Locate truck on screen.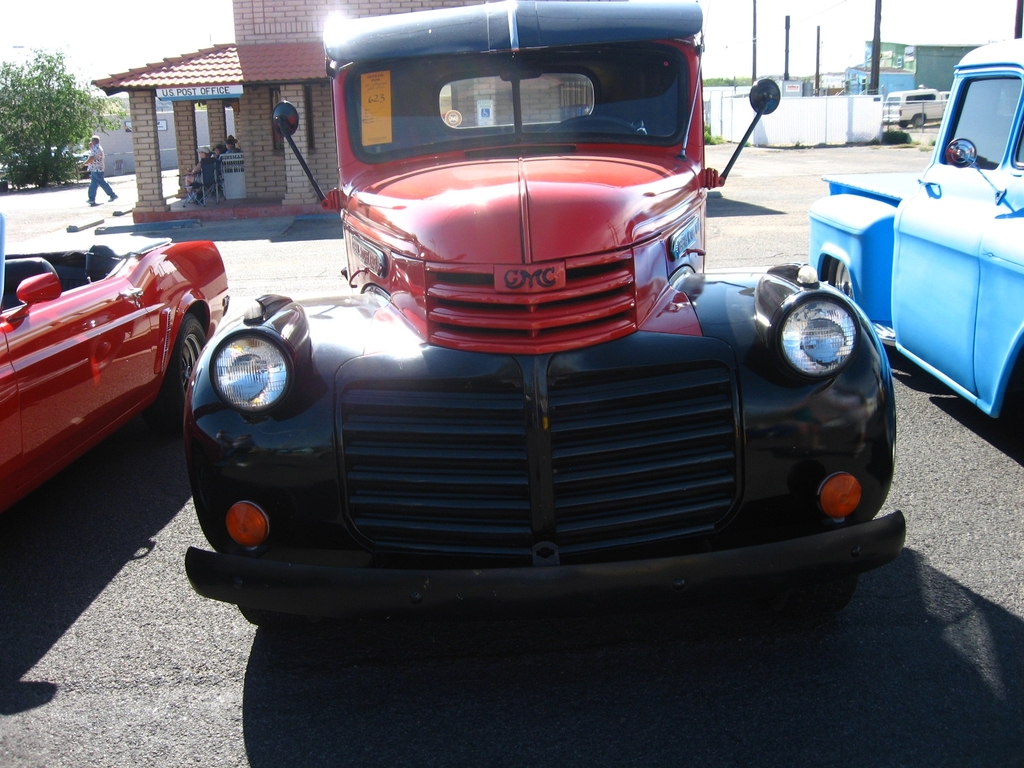
On screen at (819, 25, 1023, 436).
